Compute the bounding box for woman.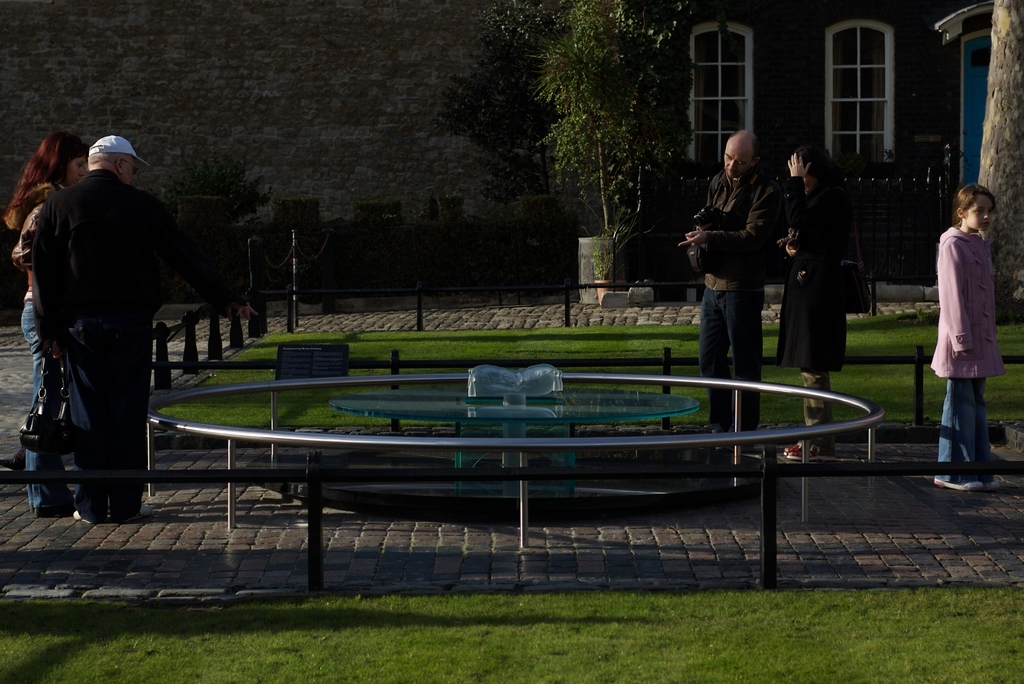
[left=3, top=126, right=93, bottom=516].
